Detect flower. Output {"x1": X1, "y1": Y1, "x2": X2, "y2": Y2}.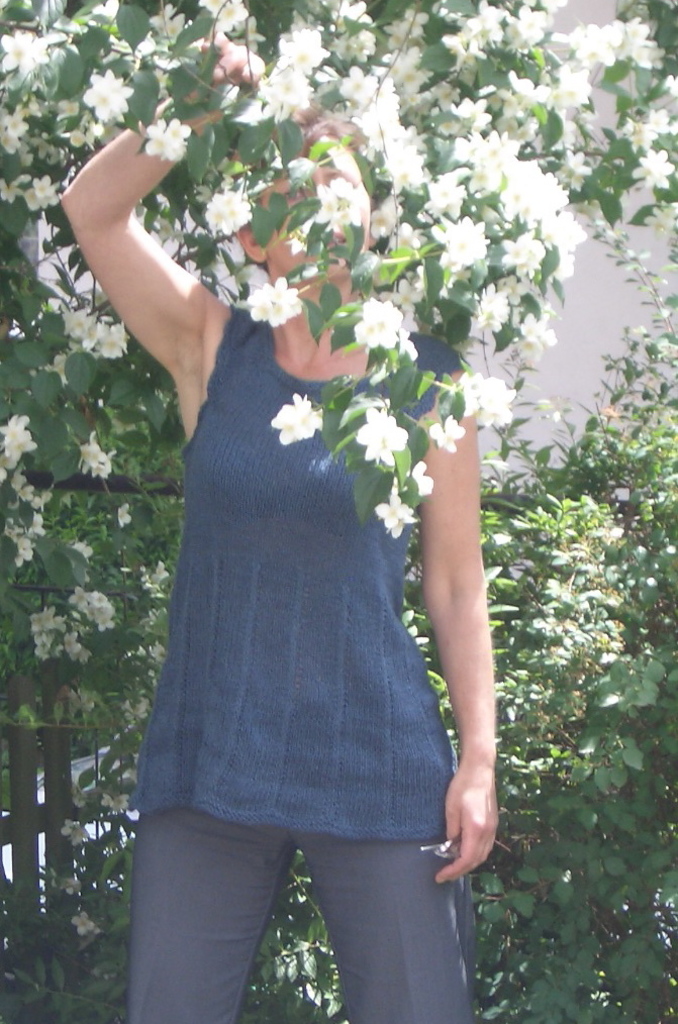
{"x1": 336, "y1": 73, "x2": 376, "y2": 103}.
